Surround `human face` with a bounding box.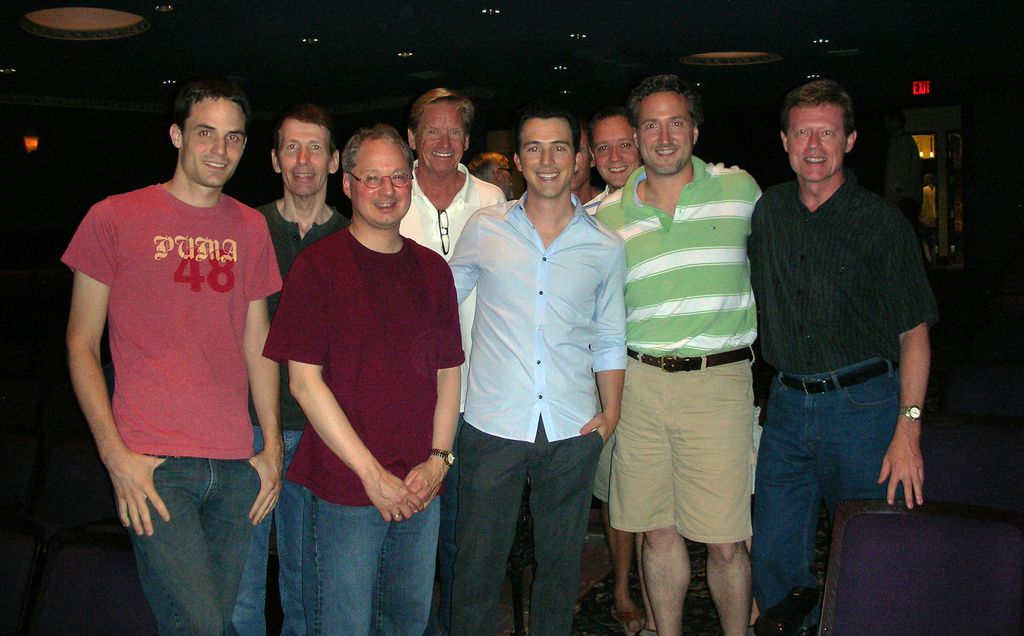
{"x1": 417, "y1": 104, "x2": 468, "y2": 173}.
